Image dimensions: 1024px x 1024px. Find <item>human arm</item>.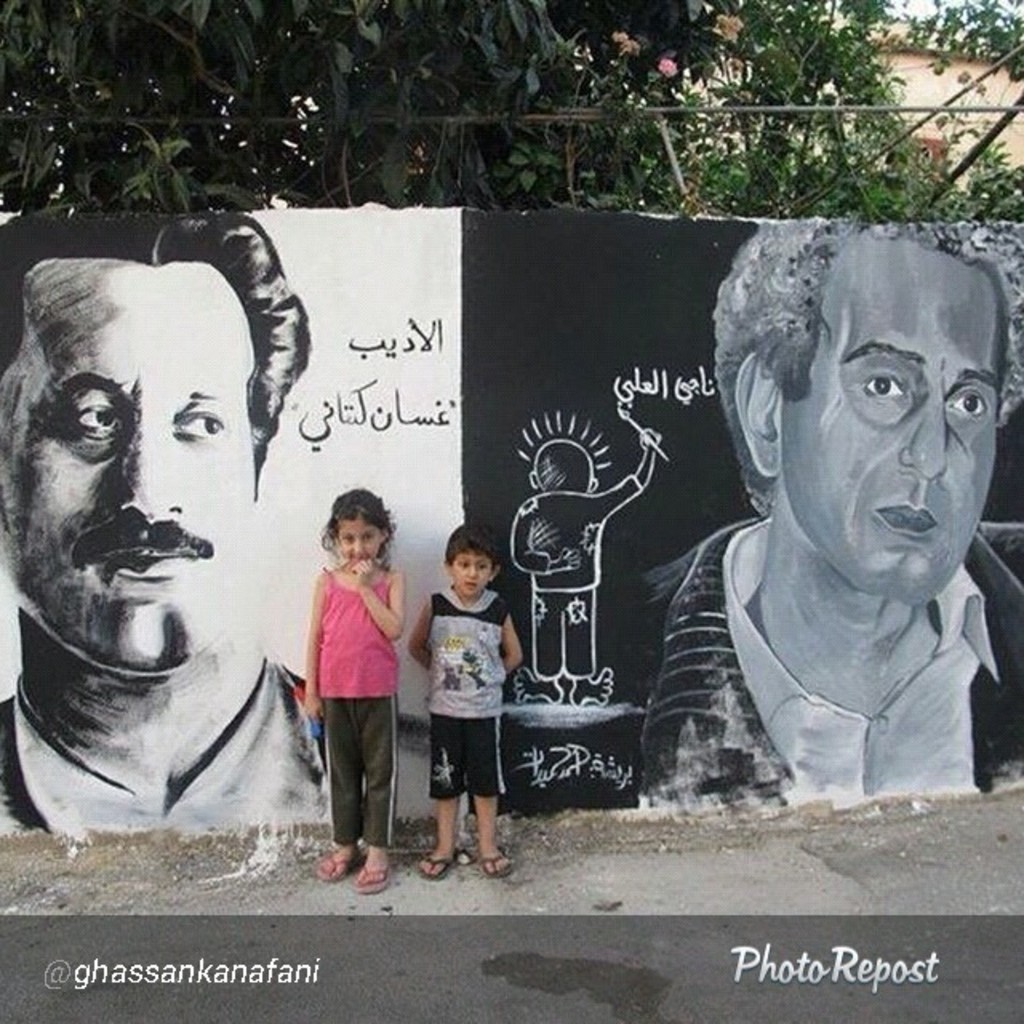
[x1=306, y1=589, x2=320, y2=718].
